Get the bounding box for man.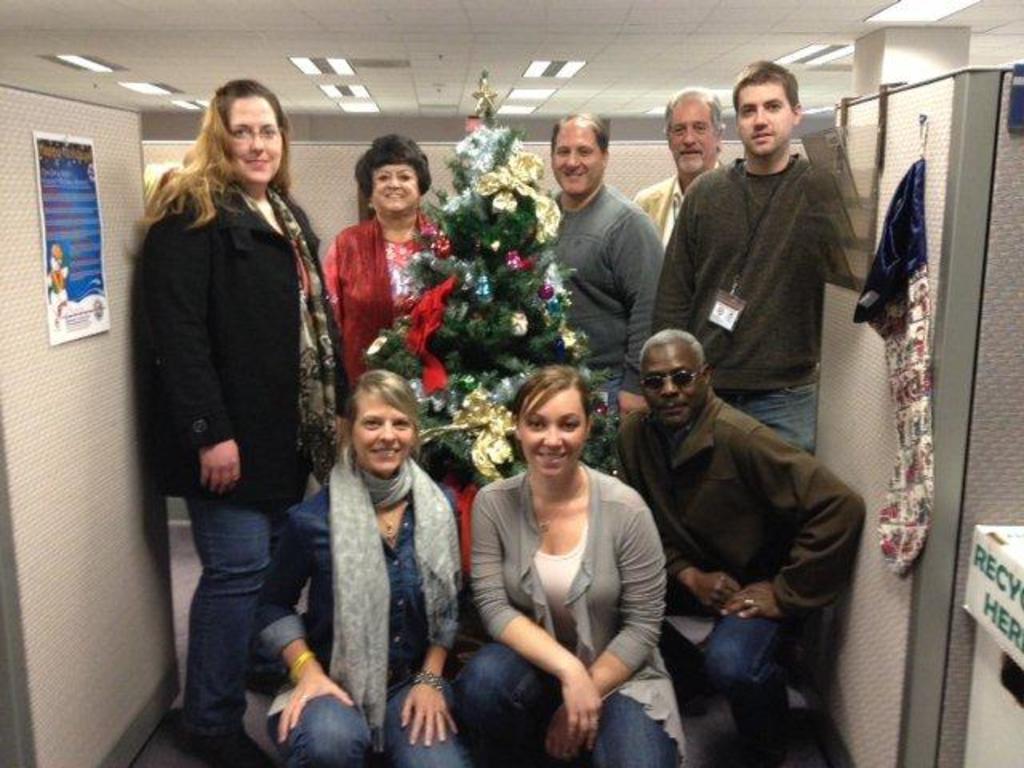
pyautogui.locateOnScreen(630, 86, 725, 246).
